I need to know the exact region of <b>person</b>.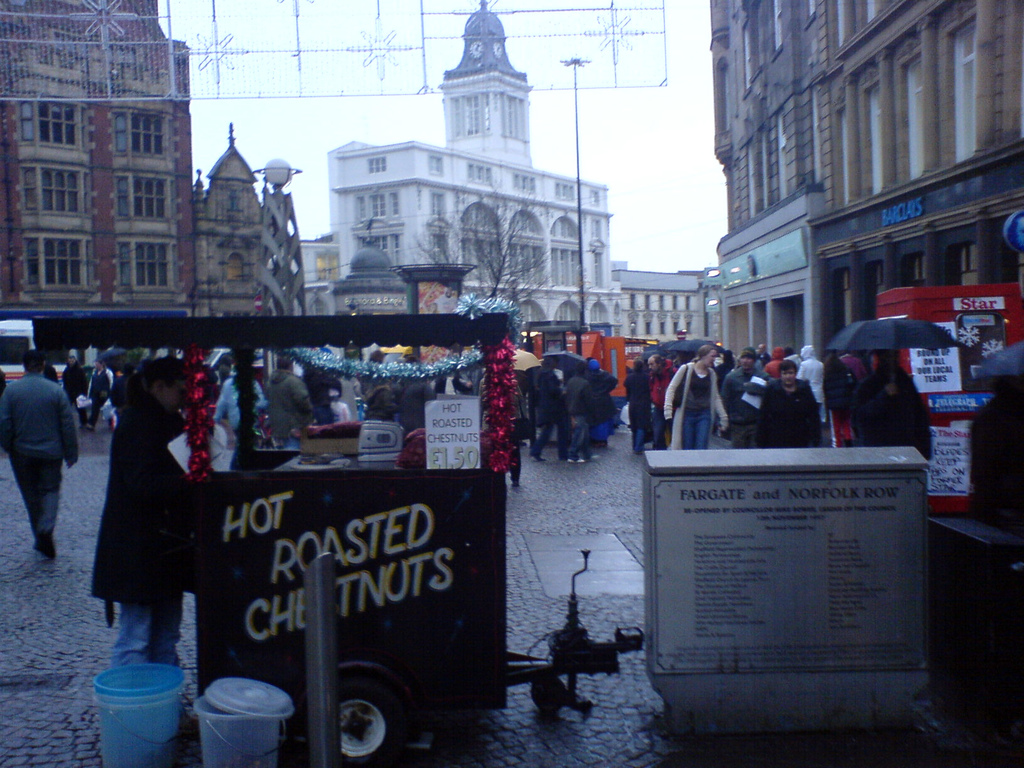
Region: crop(560, 363, 586, 442).
